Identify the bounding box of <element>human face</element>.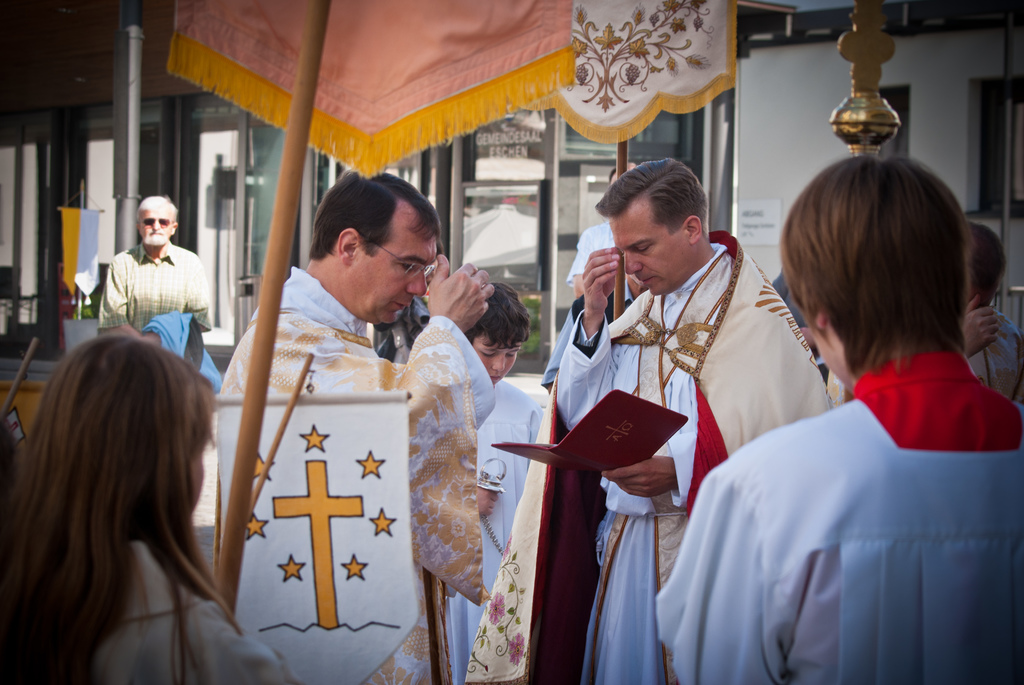
<box>610,219,695,301</box>.
